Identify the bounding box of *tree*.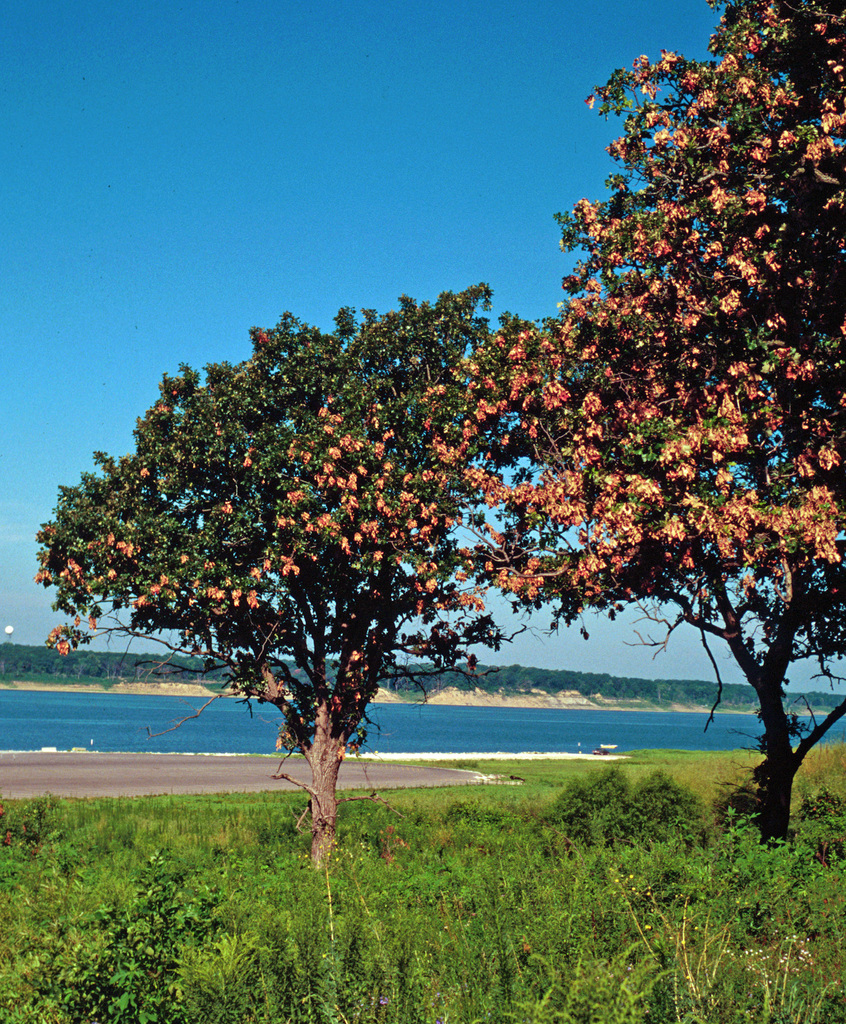
[531,35,833,776].
